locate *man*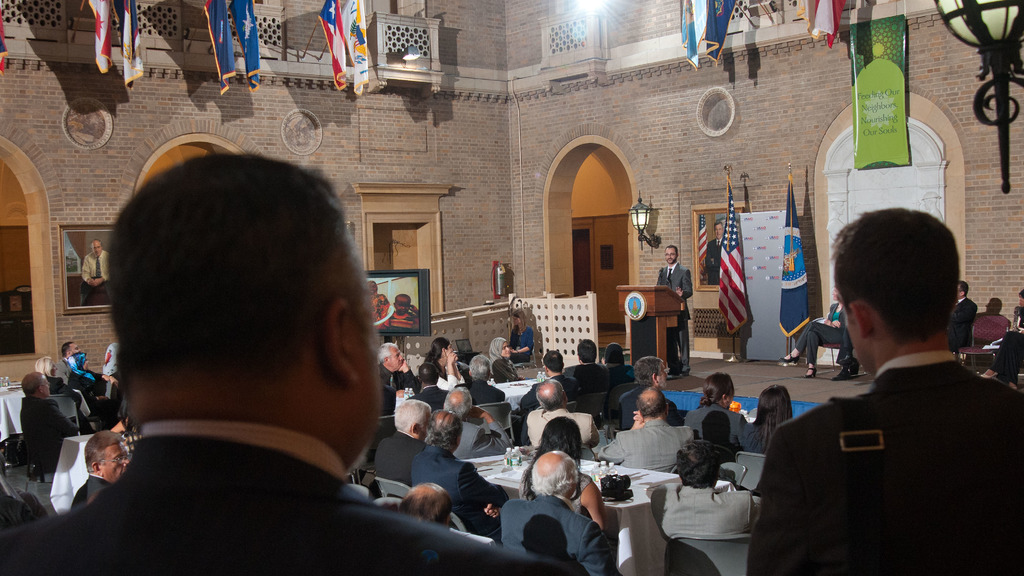
(x1=564, y1=337, x2=605, y2=414)
